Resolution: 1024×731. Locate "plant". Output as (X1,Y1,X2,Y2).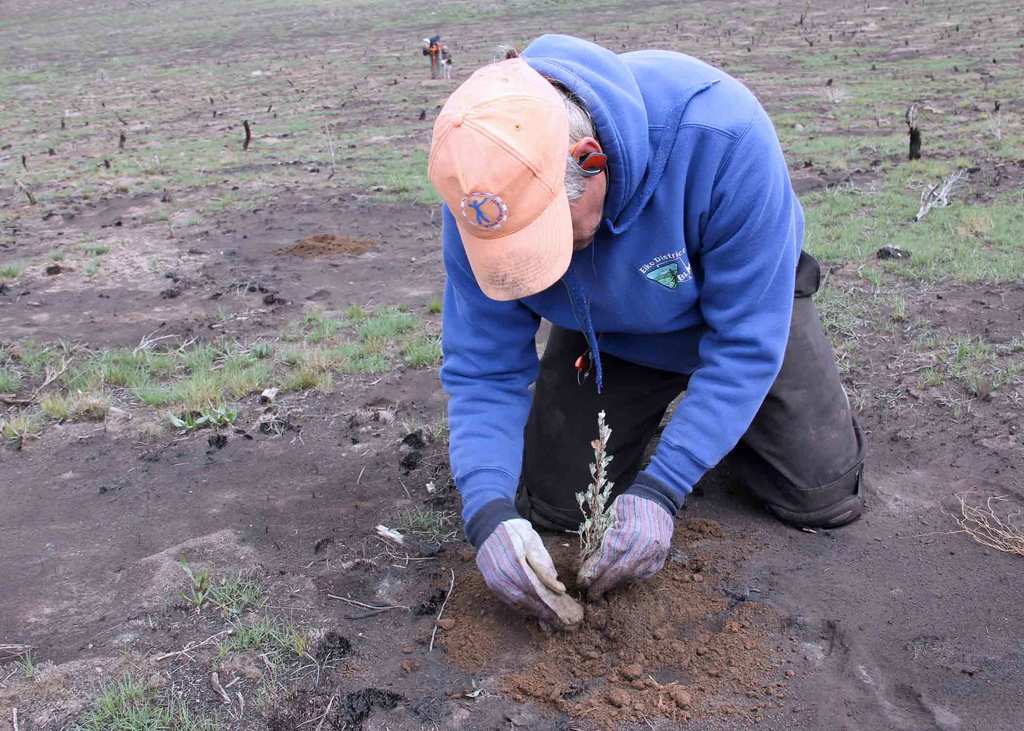
(86,239,105,252).
